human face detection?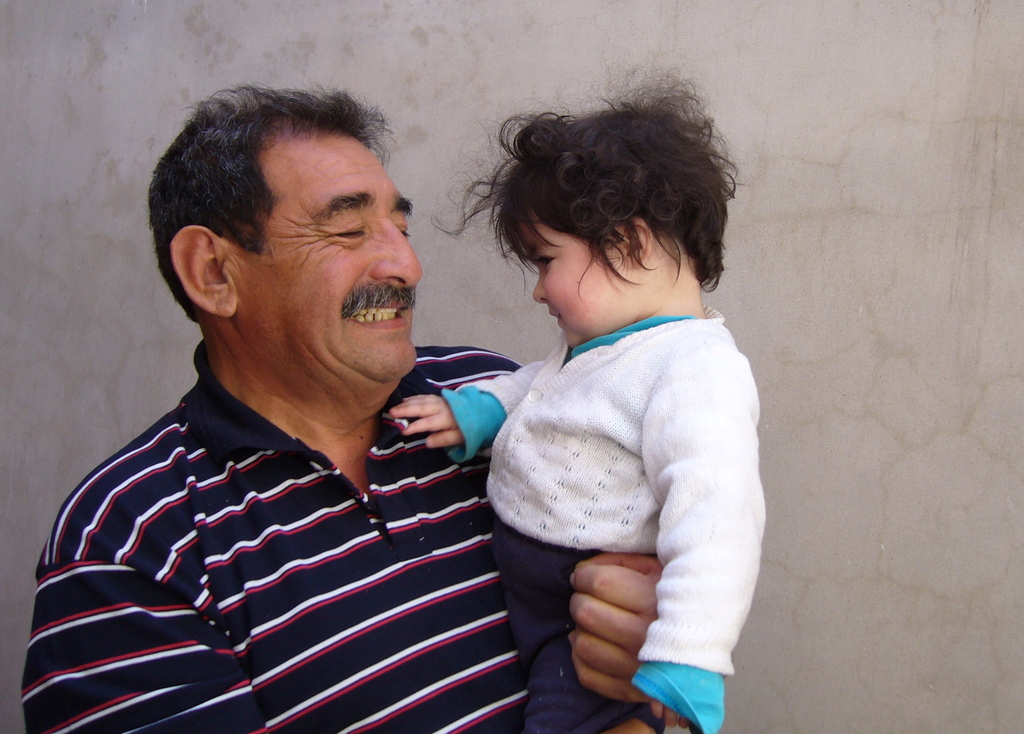
crop(528, 209, 618, 340)
